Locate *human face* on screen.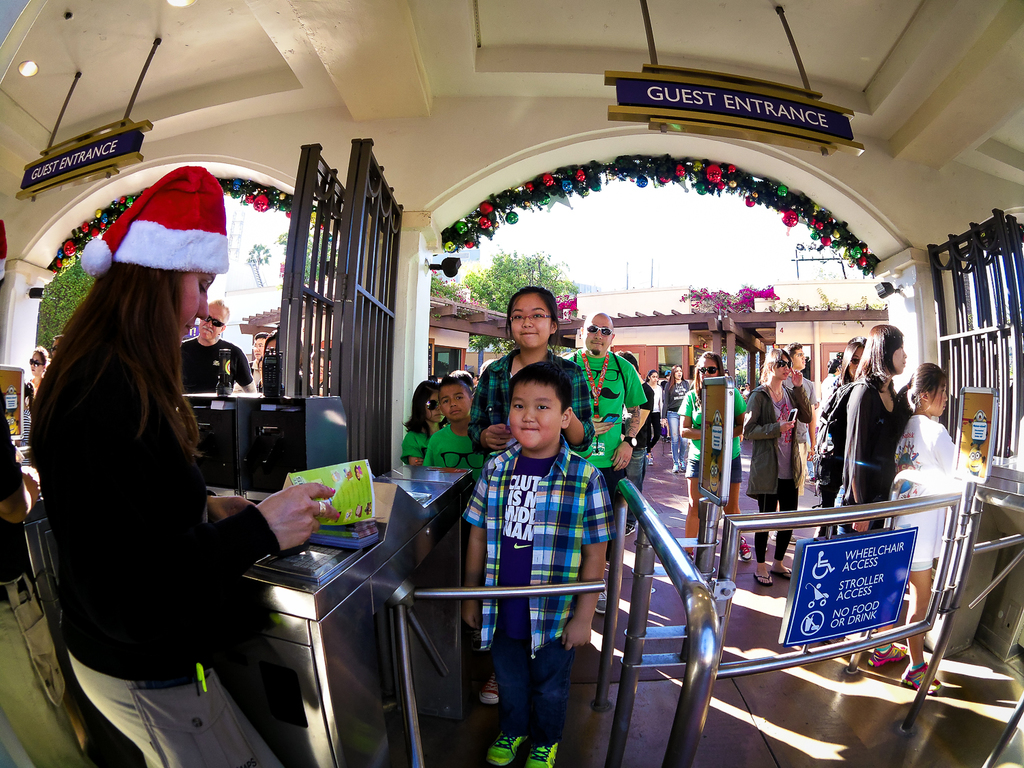
On screen at rect(850, 341, 859, 383).
